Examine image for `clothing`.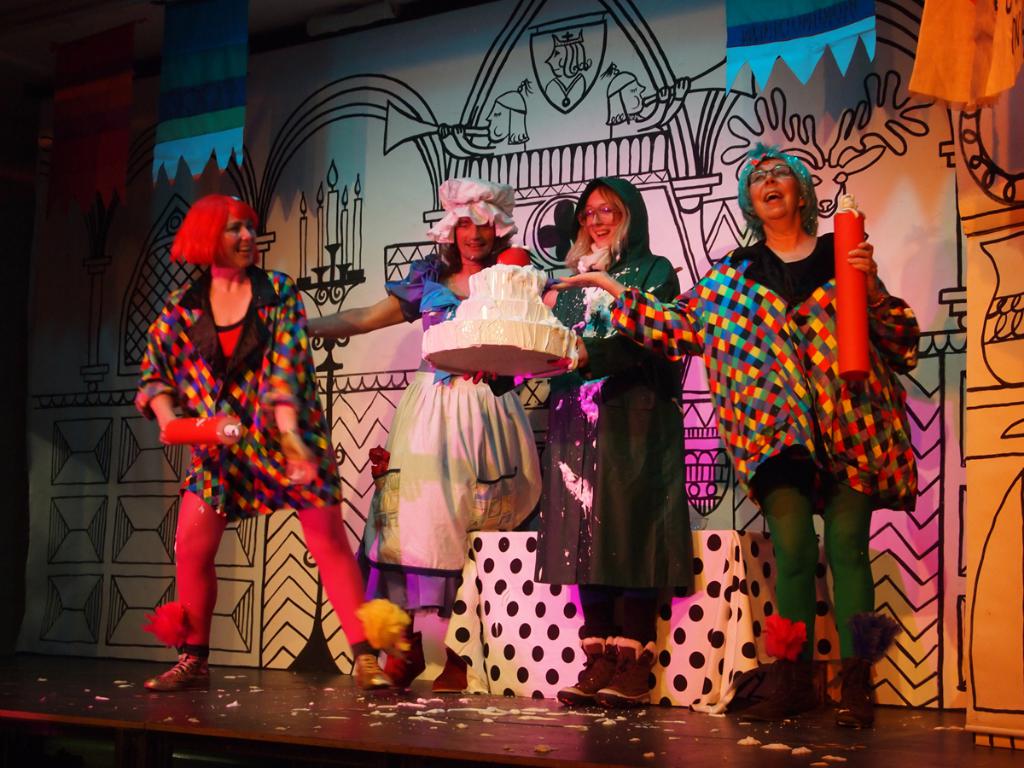
Examination result: (left=614, top=220, right=922, bottom=677).
